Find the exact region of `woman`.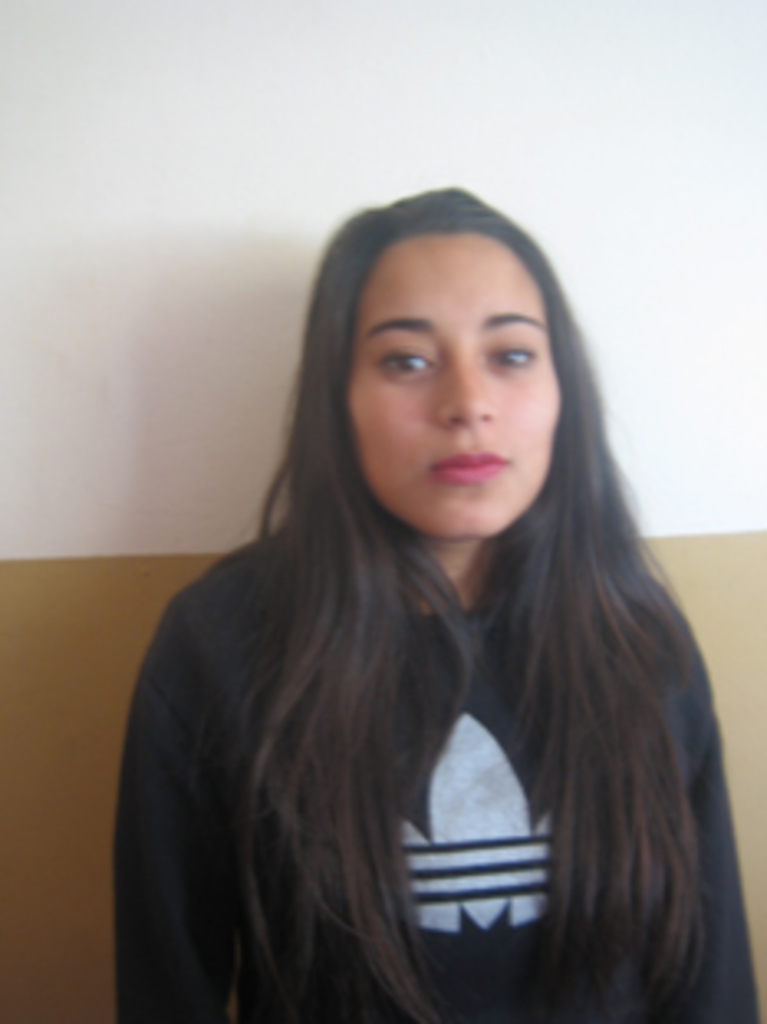
Exact region: bbox(99, 188, 760, 1023).
